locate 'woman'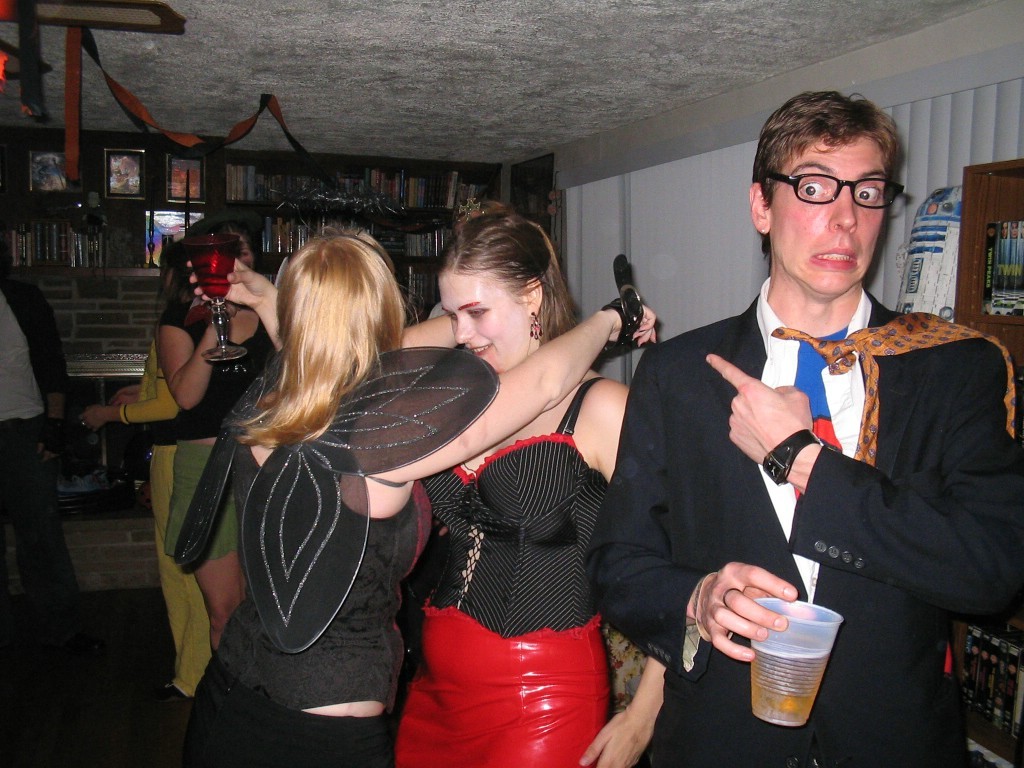
Rect(89, 317, 219, 704)
